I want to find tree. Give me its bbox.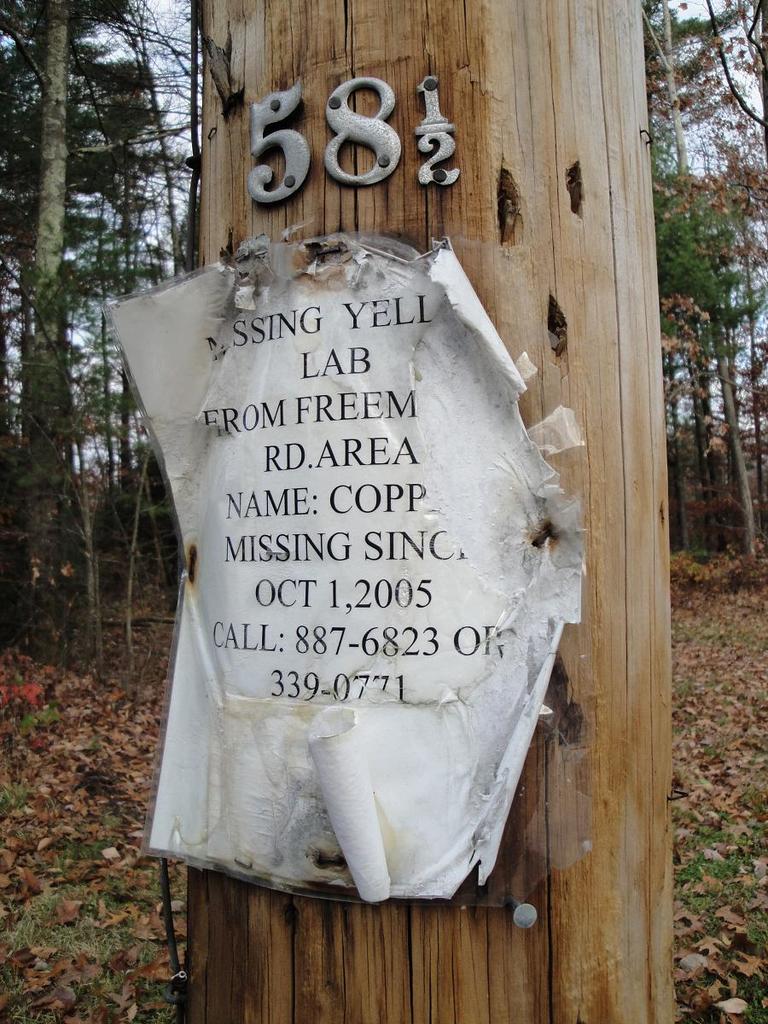
<box>18,85,206,730</box>.
